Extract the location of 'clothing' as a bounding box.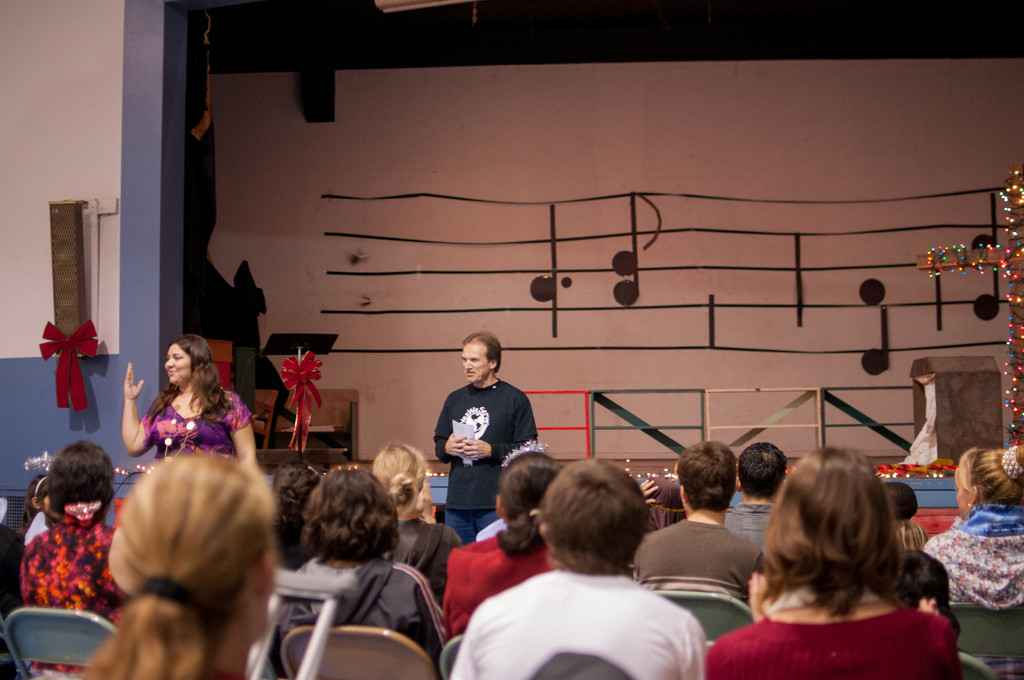
(x1=440, y1=522, x2=555, y2=656).
